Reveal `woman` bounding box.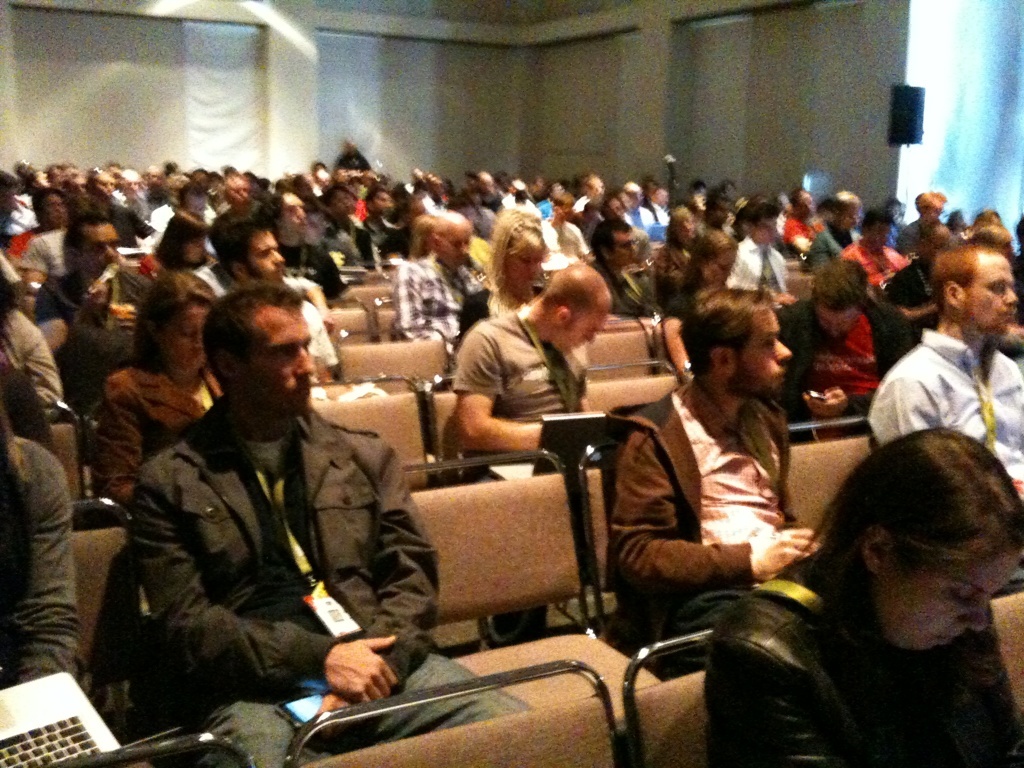
Revealed: bbox=(735, 411, 1023, 754).
